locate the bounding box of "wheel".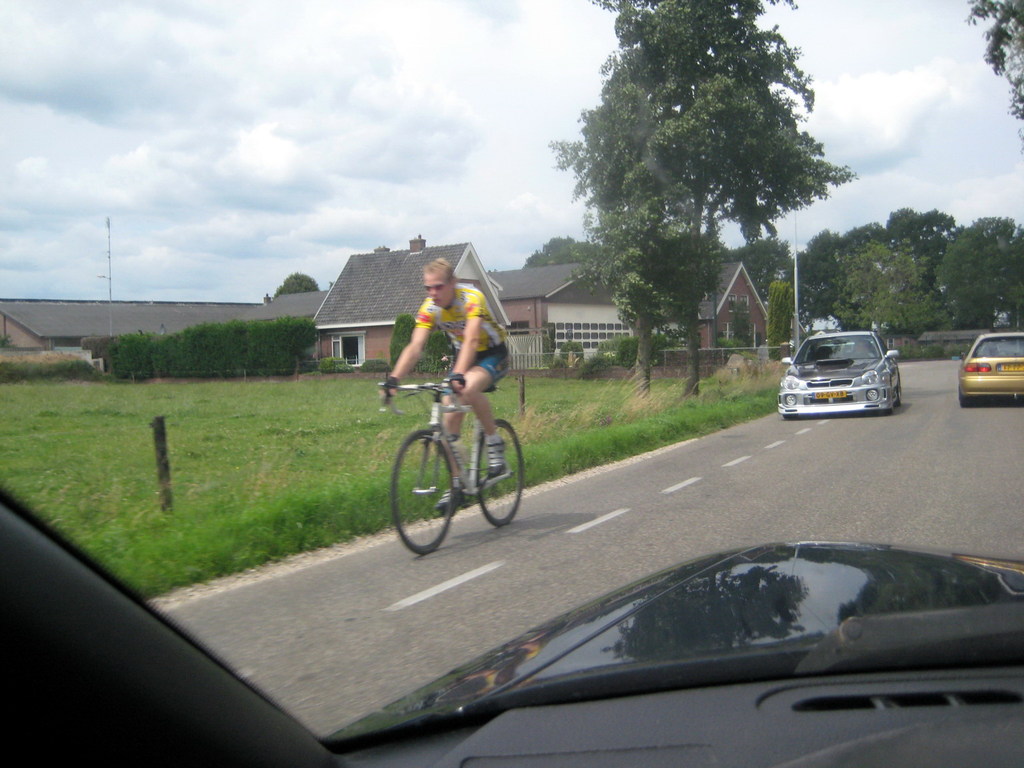
Bounding box: BBox(464, 417, 527, 517).
